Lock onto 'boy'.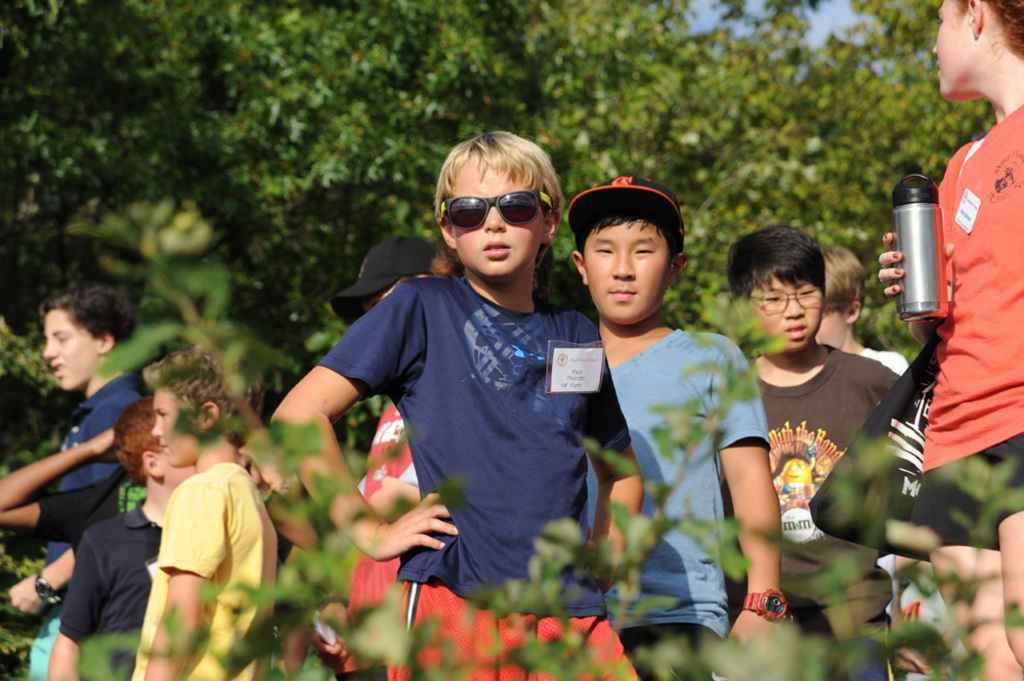
Locked: rect(268, 130, 641, 680).
